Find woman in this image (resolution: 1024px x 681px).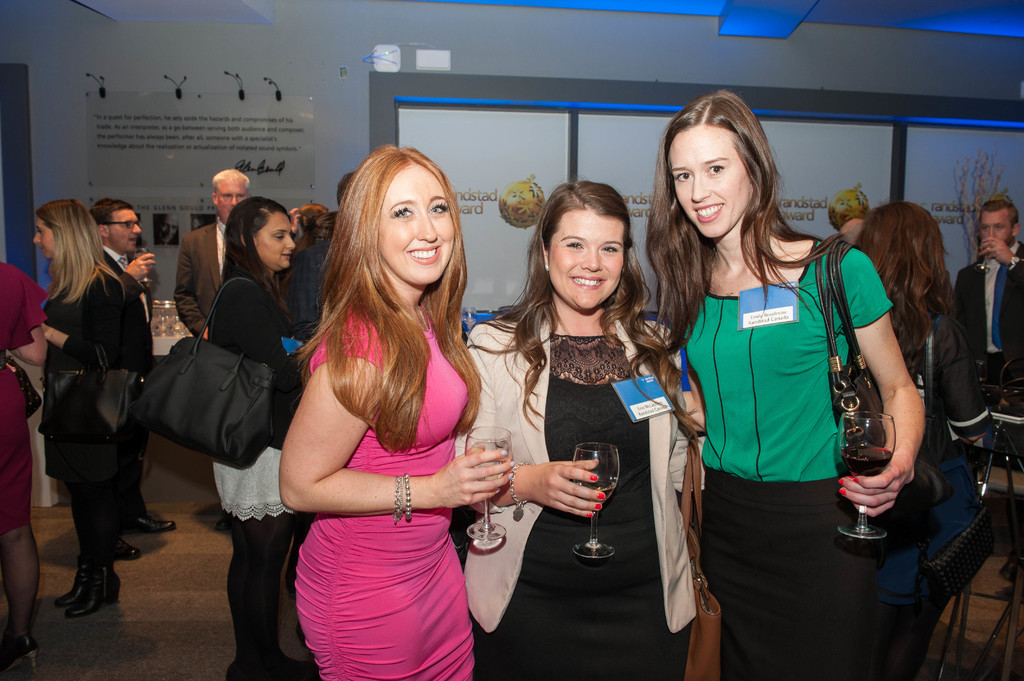
Rect(856, 205, 987, 451).
